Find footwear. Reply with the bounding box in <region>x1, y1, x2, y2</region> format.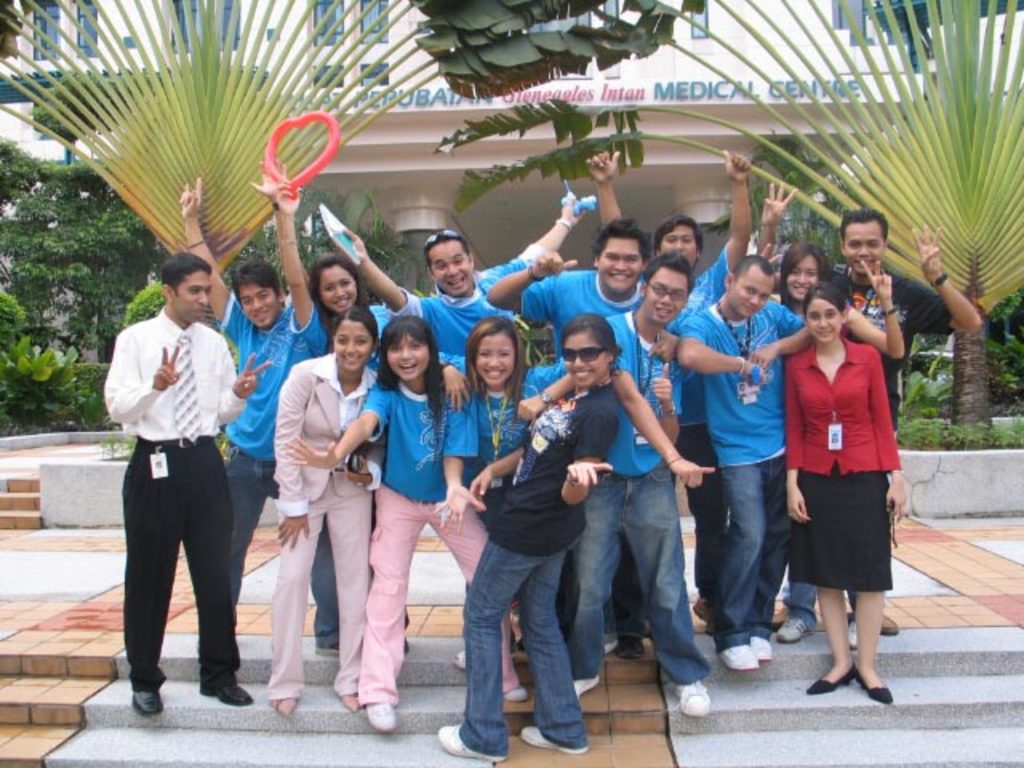
<region>854, 666, 893, 706</region>.
